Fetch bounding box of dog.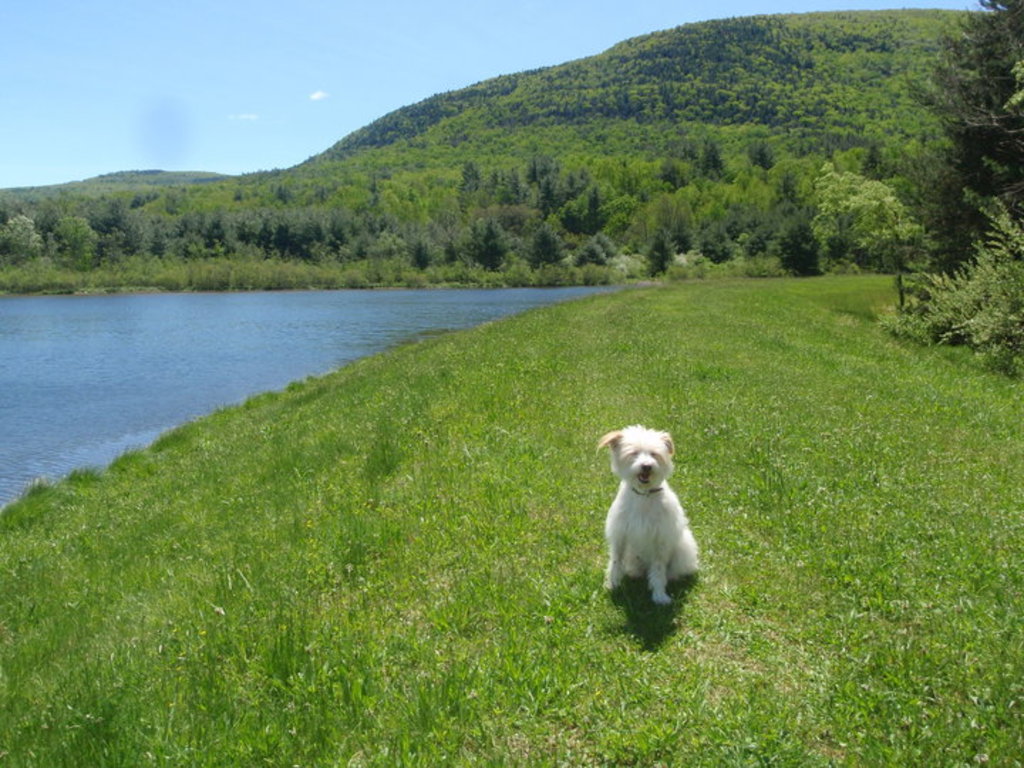
Bbox: Rect(587, 427, 698, 610).
